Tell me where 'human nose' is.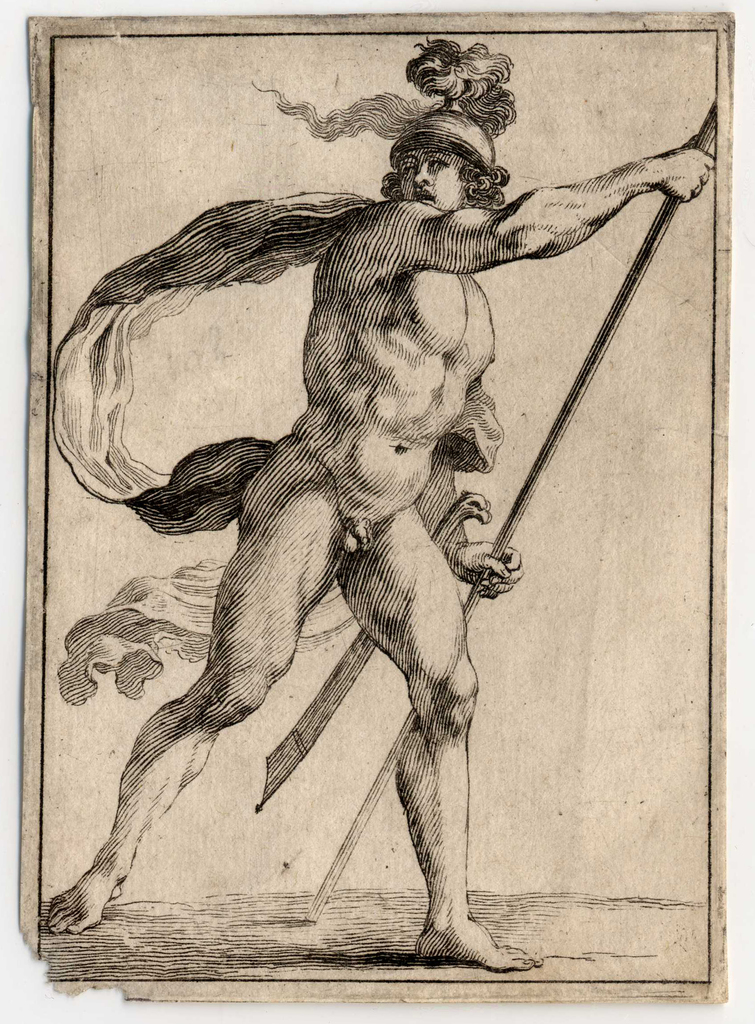
'human nose' is at bbox=[414, 153, 435, 188].
